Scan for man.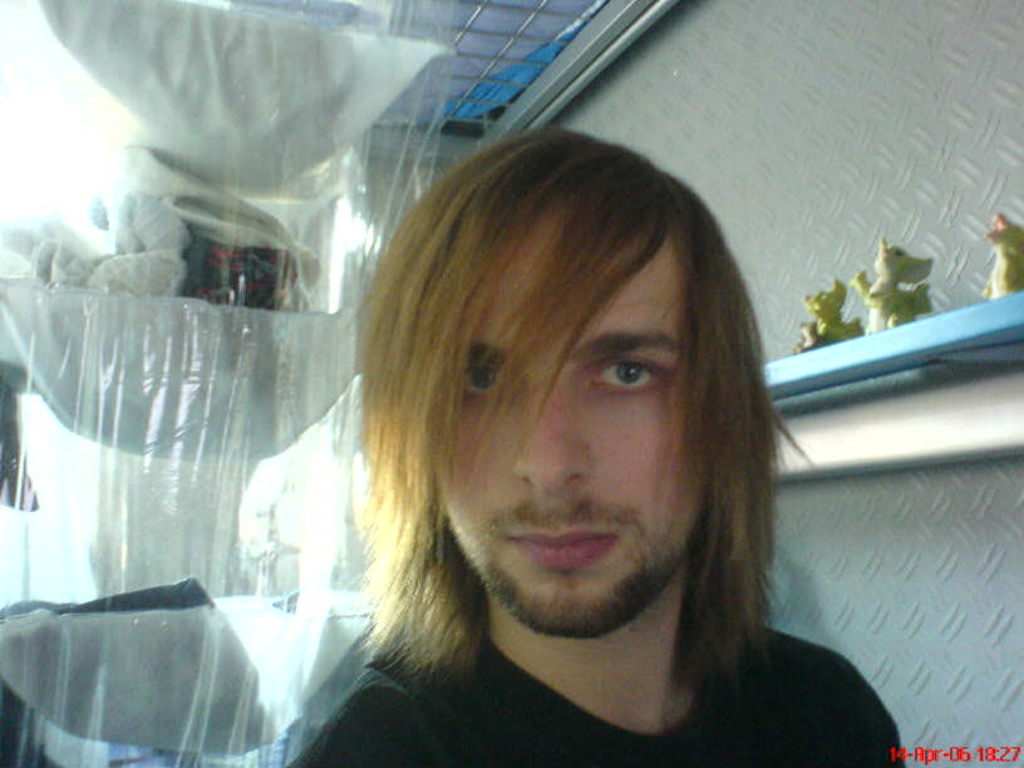
Scan result: locate(227, 137, 916, 748).
